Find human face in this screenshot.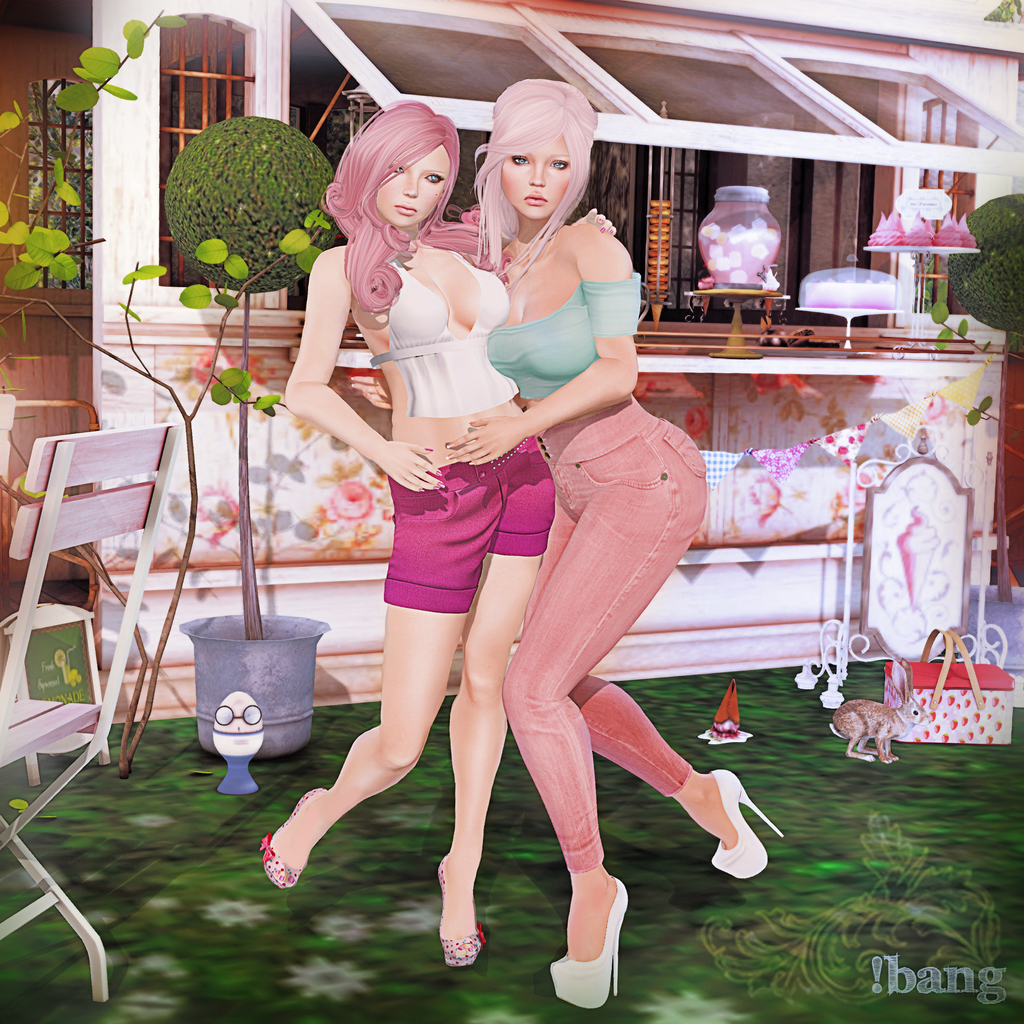
The bounding box for human face is <bbox>501, 139, 573, 217</bbox>.
